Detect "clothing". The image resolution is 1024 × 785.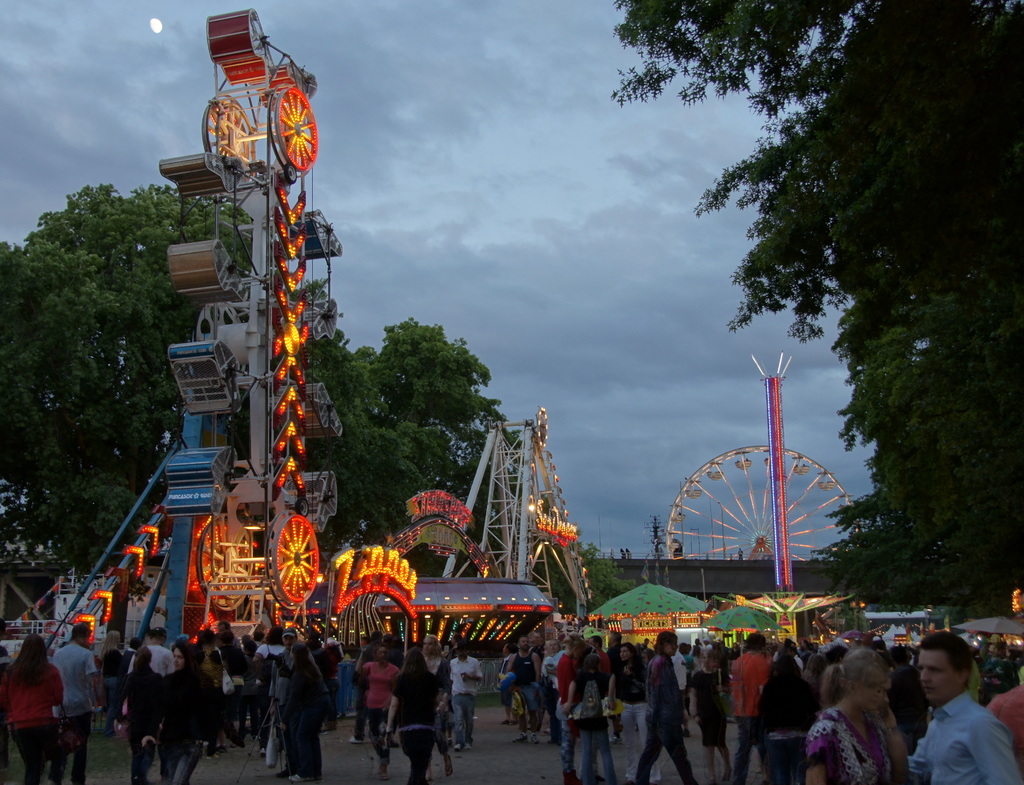
[left=402, top=666, right=444, bottom=784].
